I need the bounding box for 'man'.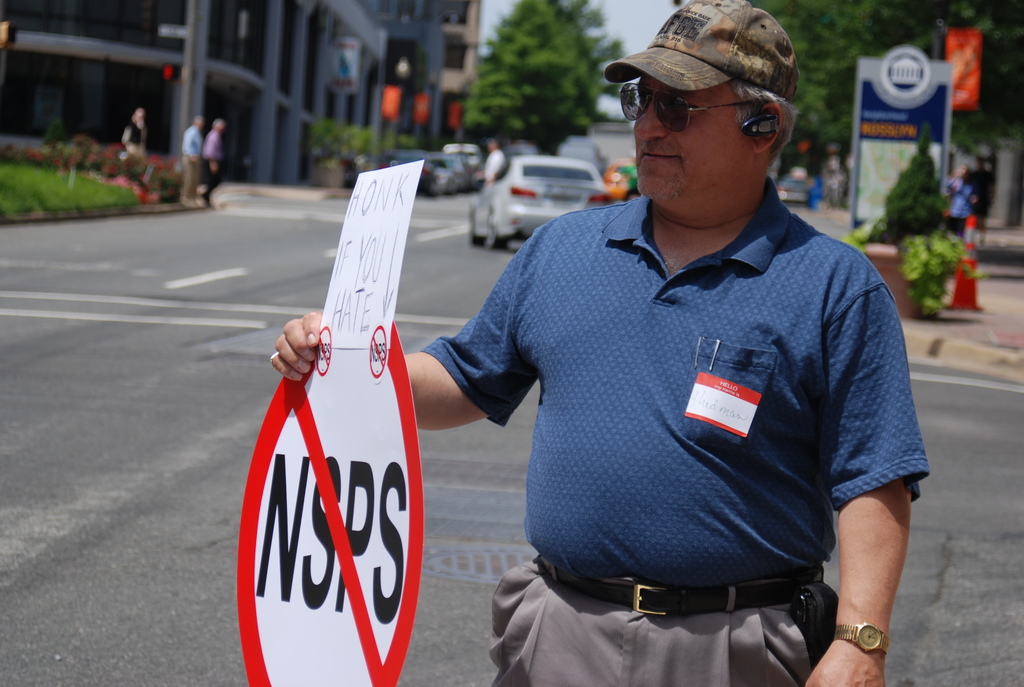
Here it is: 481 140 505 183.
